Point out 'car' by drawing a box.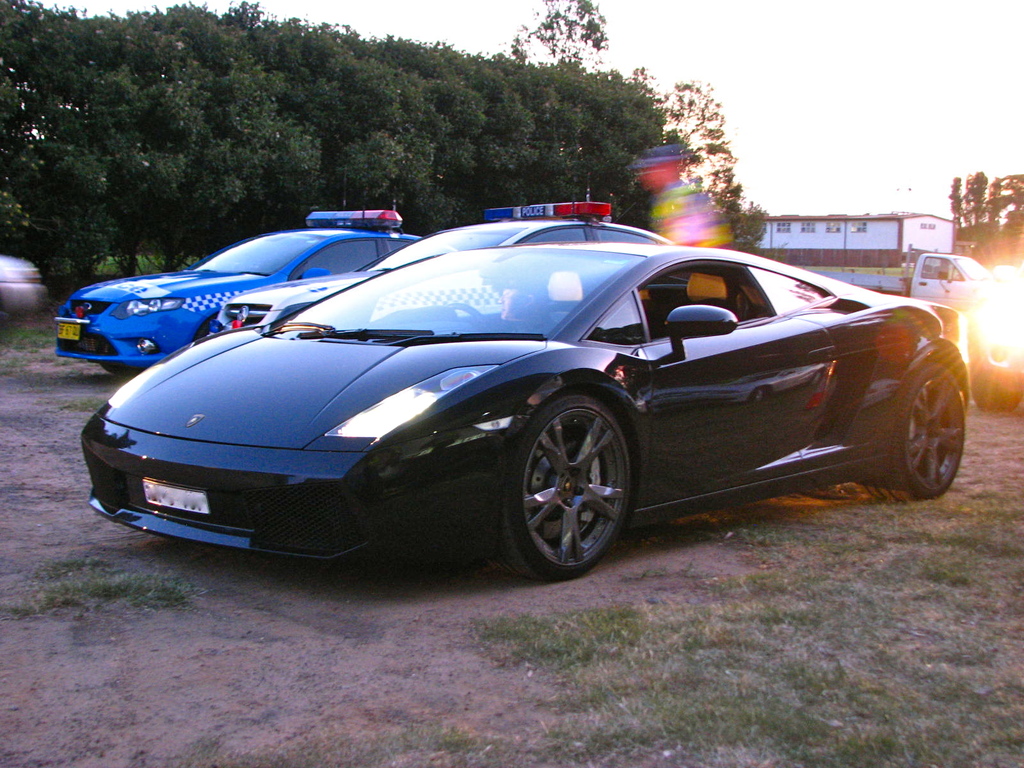
box=[209, 173, 675, 335].
